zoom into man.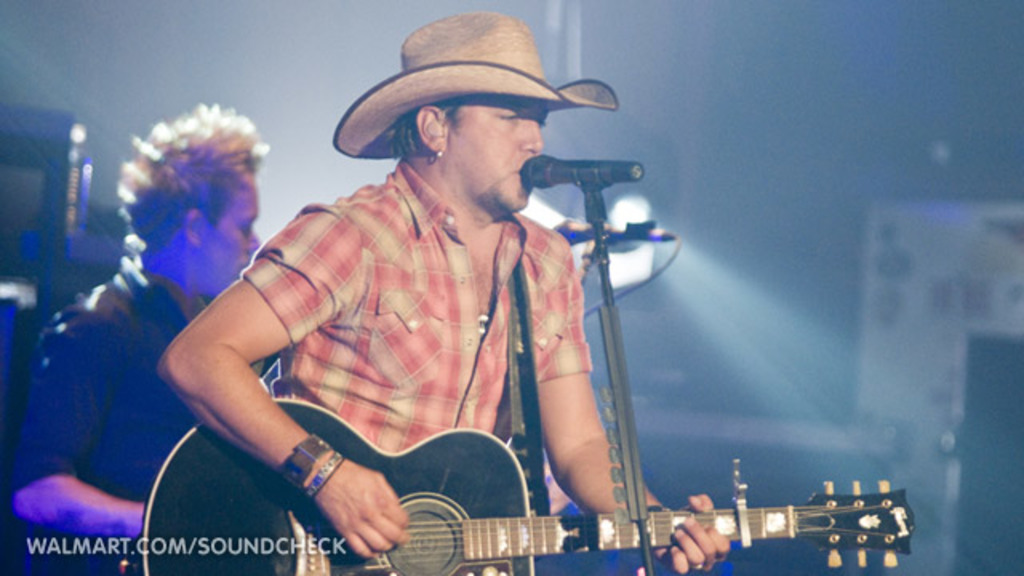
Zoom target: 158 6 730 574.
